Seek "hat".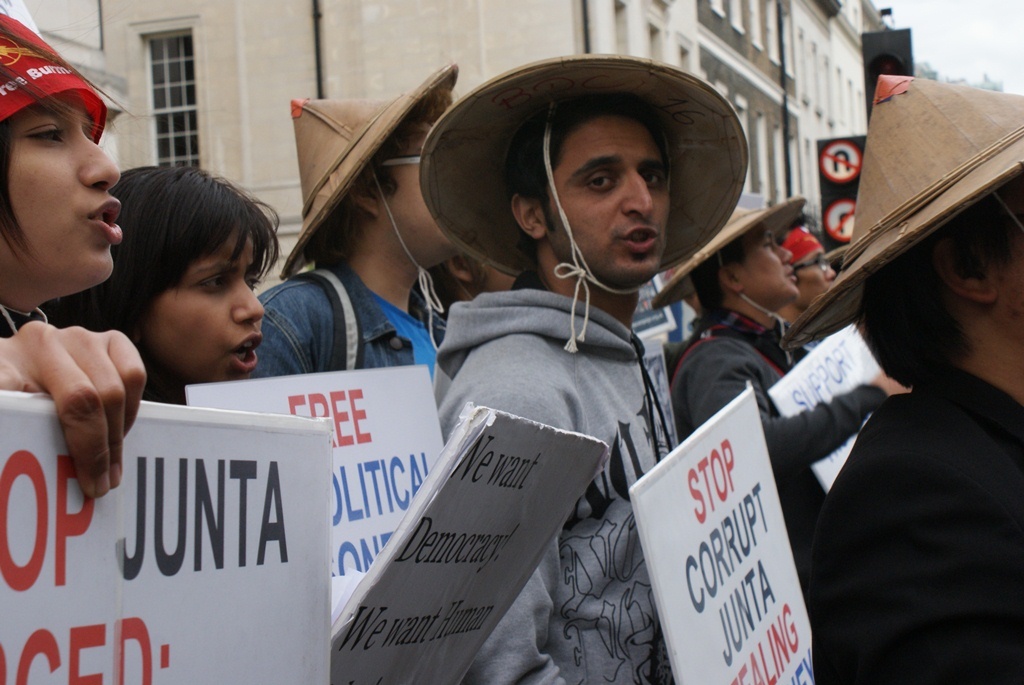
[x1=779, y1=75, x2=1023, y2=346].
